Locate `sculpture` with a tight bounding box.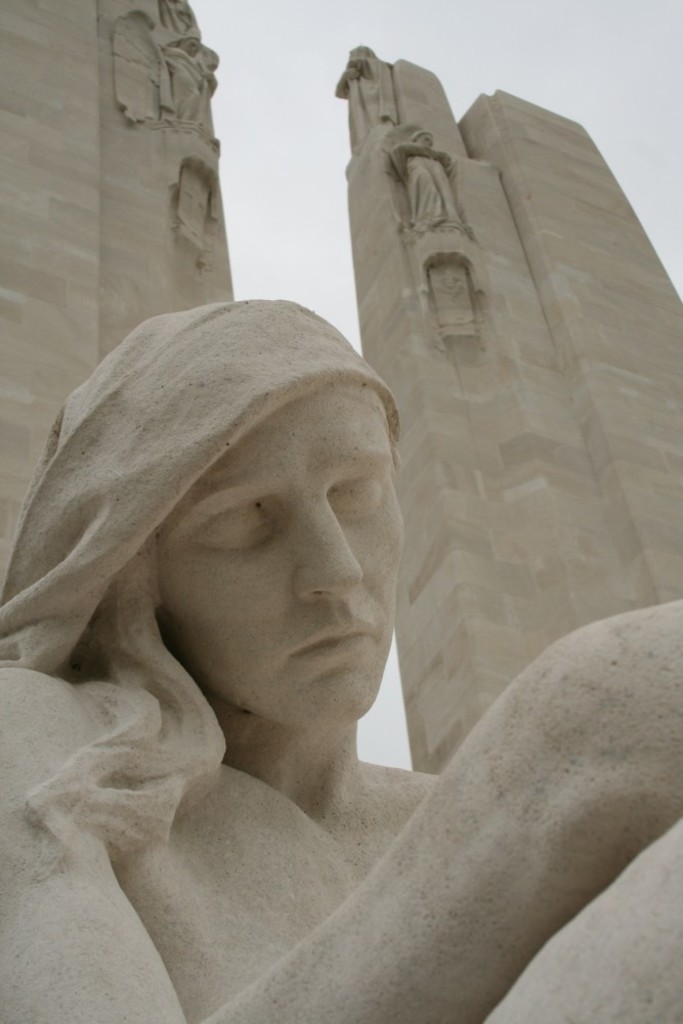
385 128 465 234.
